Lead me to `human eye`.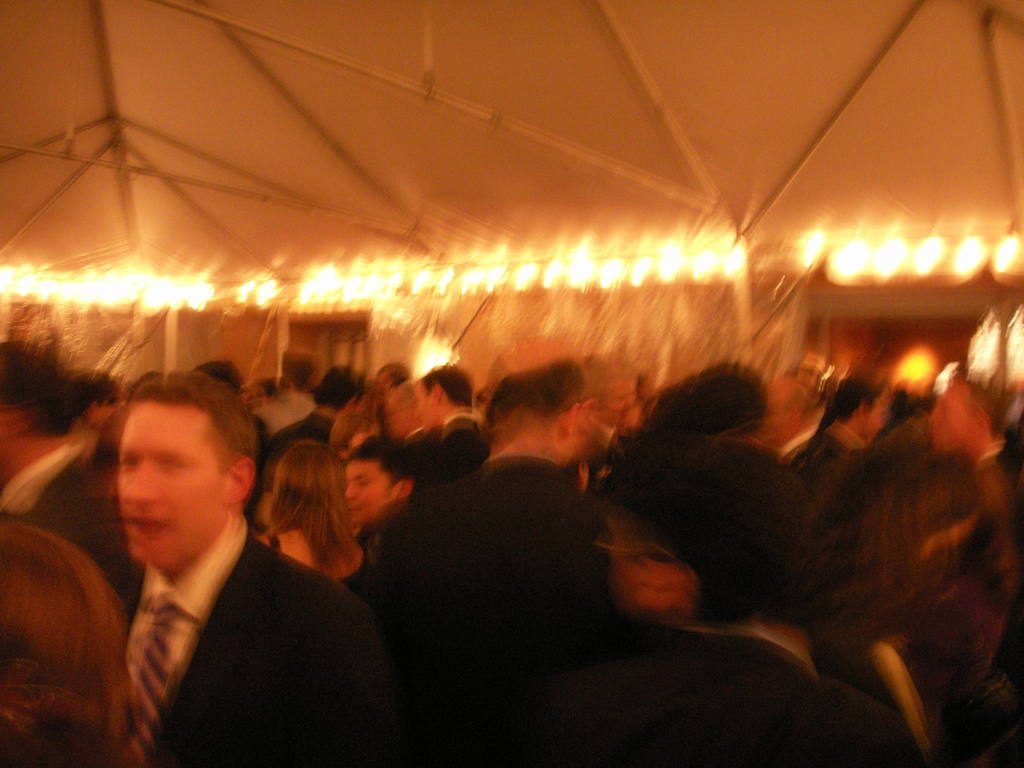
Lead to [159, 458, 182, 475].
